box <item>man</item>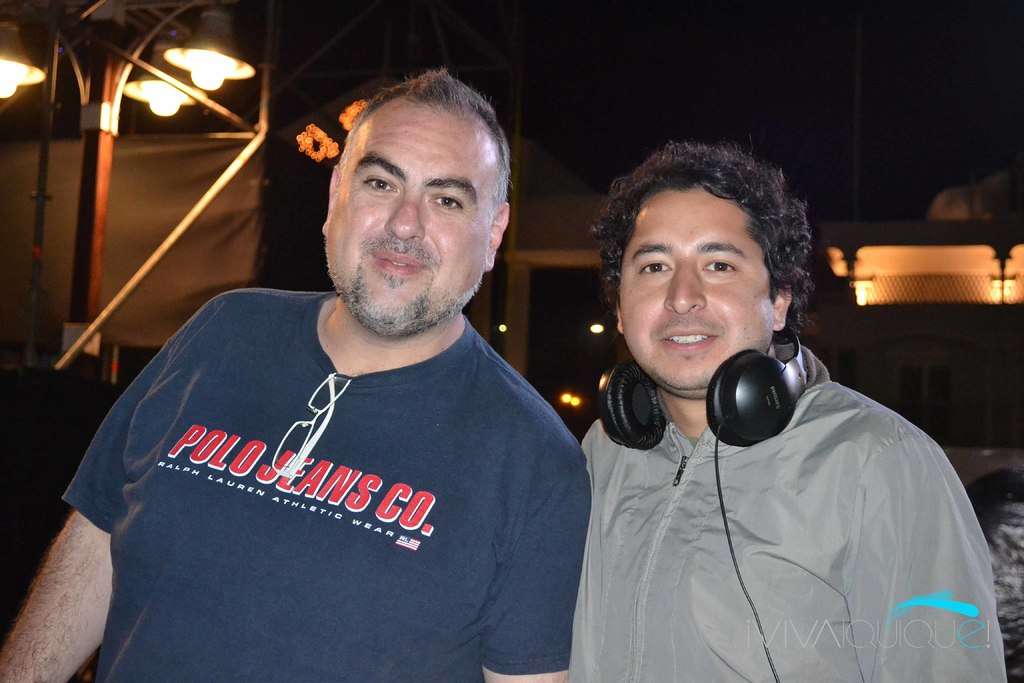
(x1=579, y1=134, x2=1007, y2=682)
